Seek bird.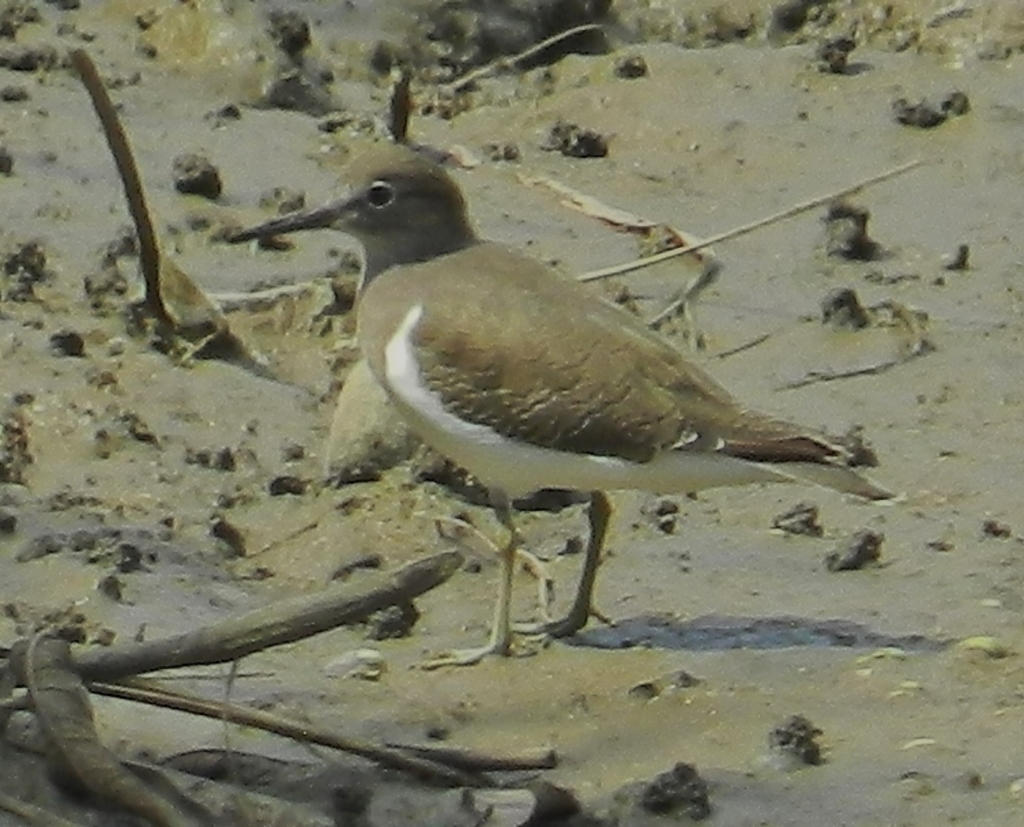
bbox(256, 176, 852, 649).
